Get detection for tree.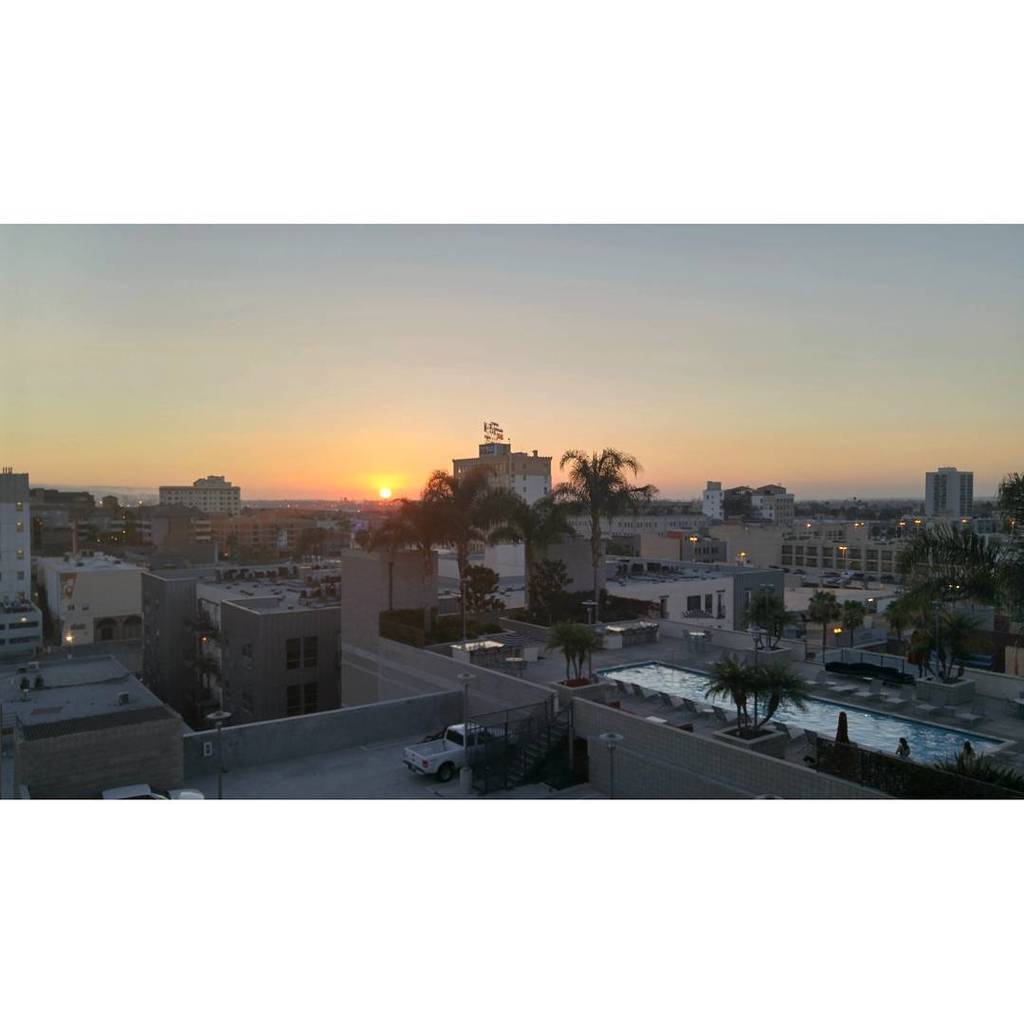
Detection: (left=718, top=651, right=811, bottom=747).
